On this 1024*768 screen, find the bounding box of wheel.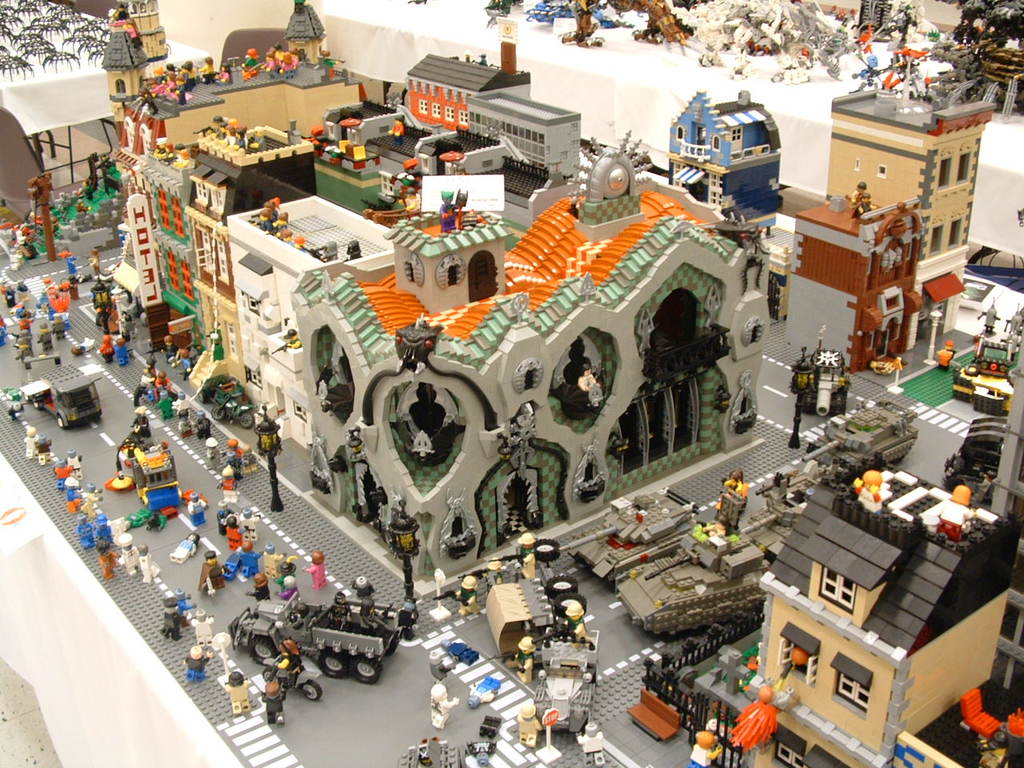
Bounding box: select_region(349, 655, 381, 683).
